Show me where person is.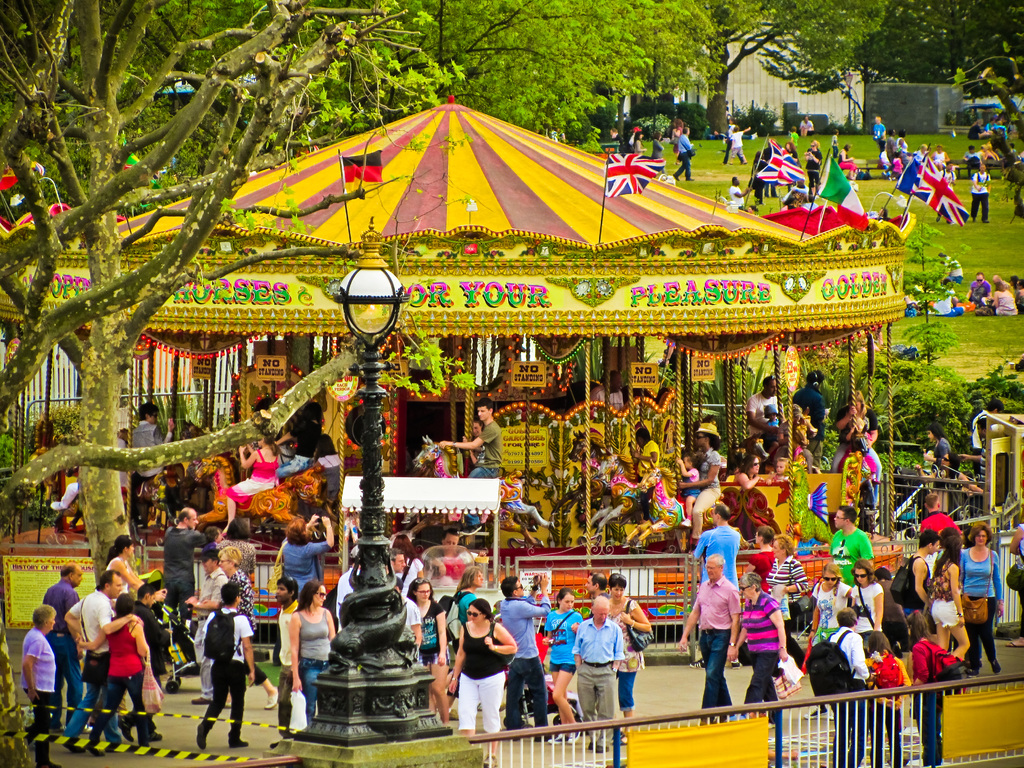
person is at 222/435/278/536.
